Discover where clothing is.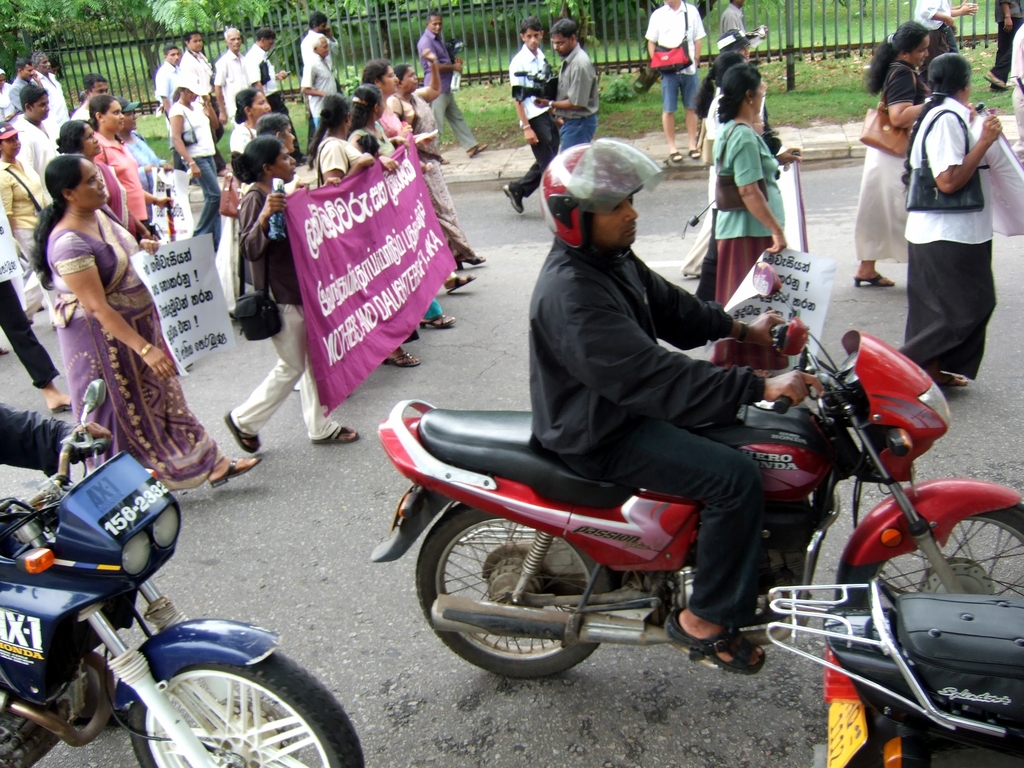
Discovered at Rect(894, 100, 993, 375).
